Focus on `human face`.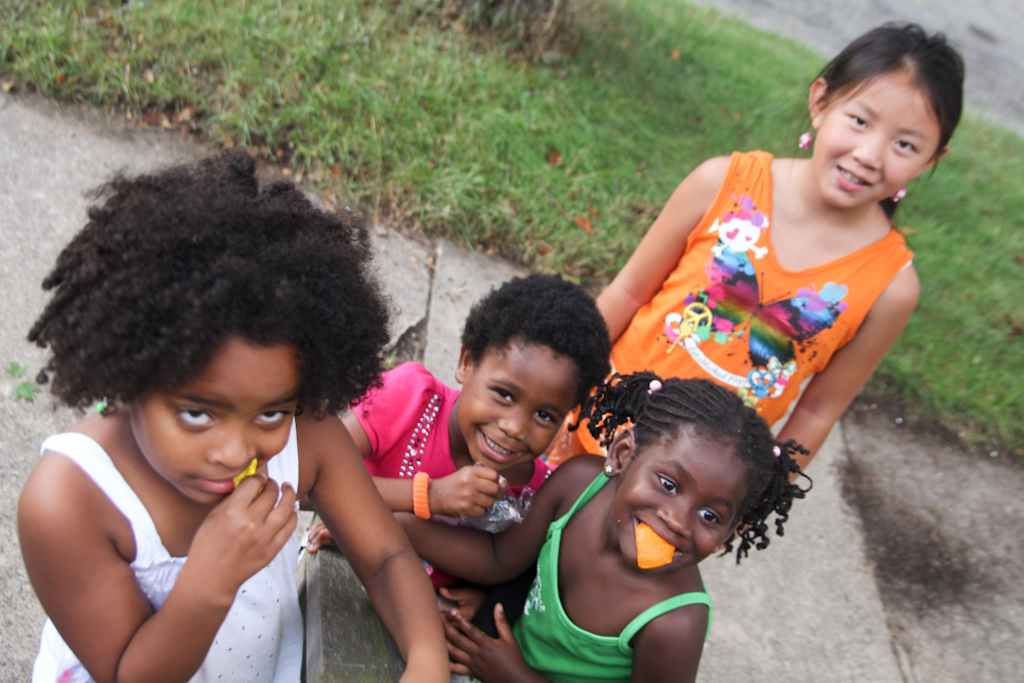
Focused at crop(616, 435, 749, 573).
